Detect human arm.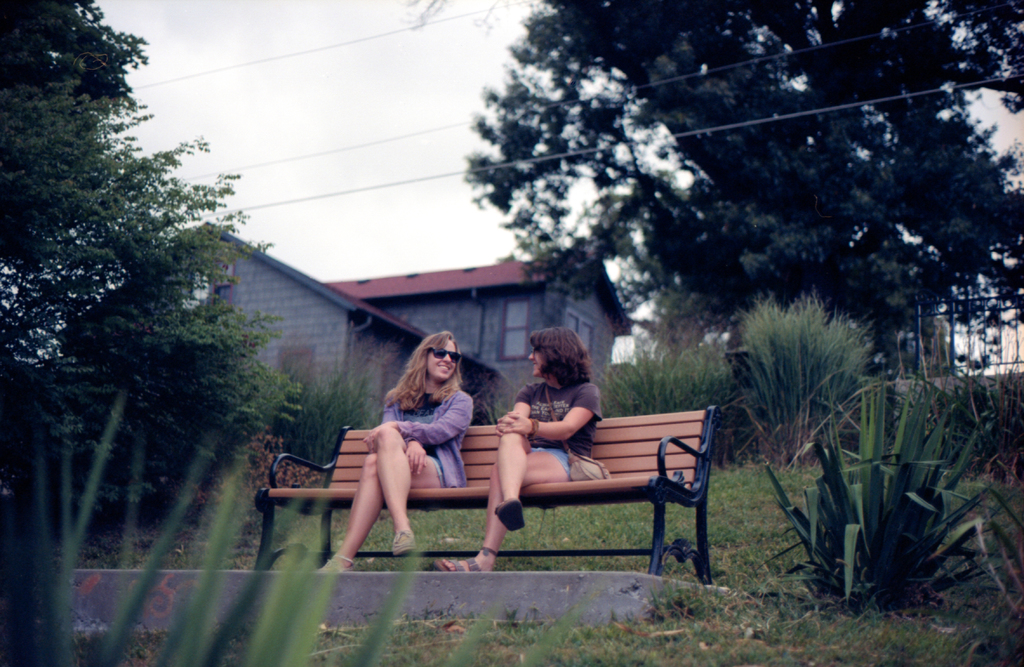
Detected at [left=373, top=391, right=426, bottom=471].
